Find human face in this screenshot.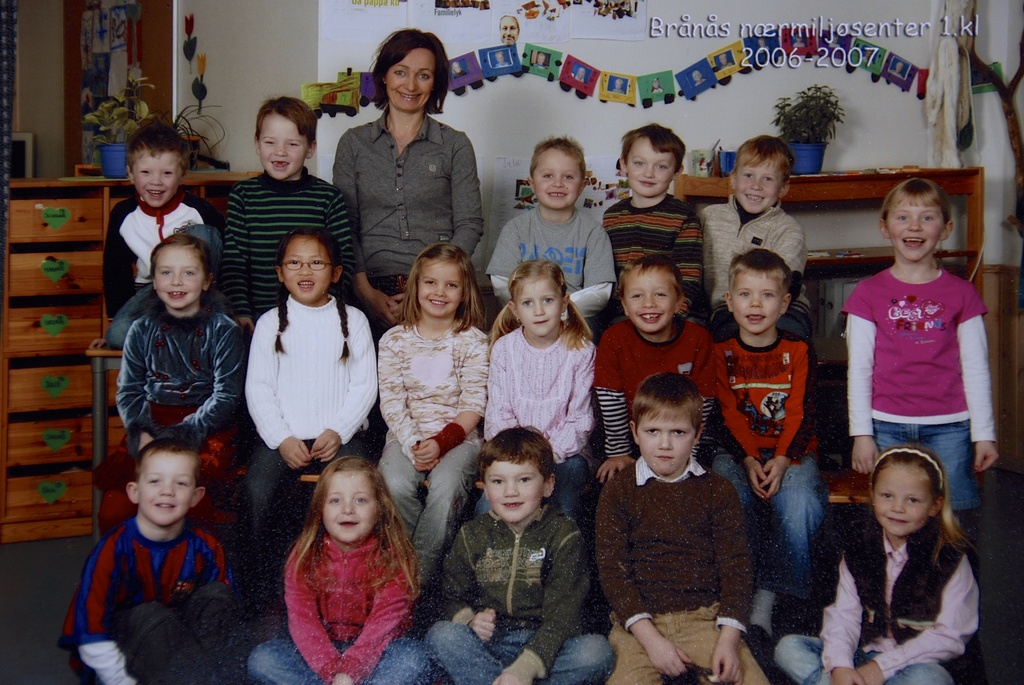
The bounding box for human face is select_region(323, 472, 378, 540).
